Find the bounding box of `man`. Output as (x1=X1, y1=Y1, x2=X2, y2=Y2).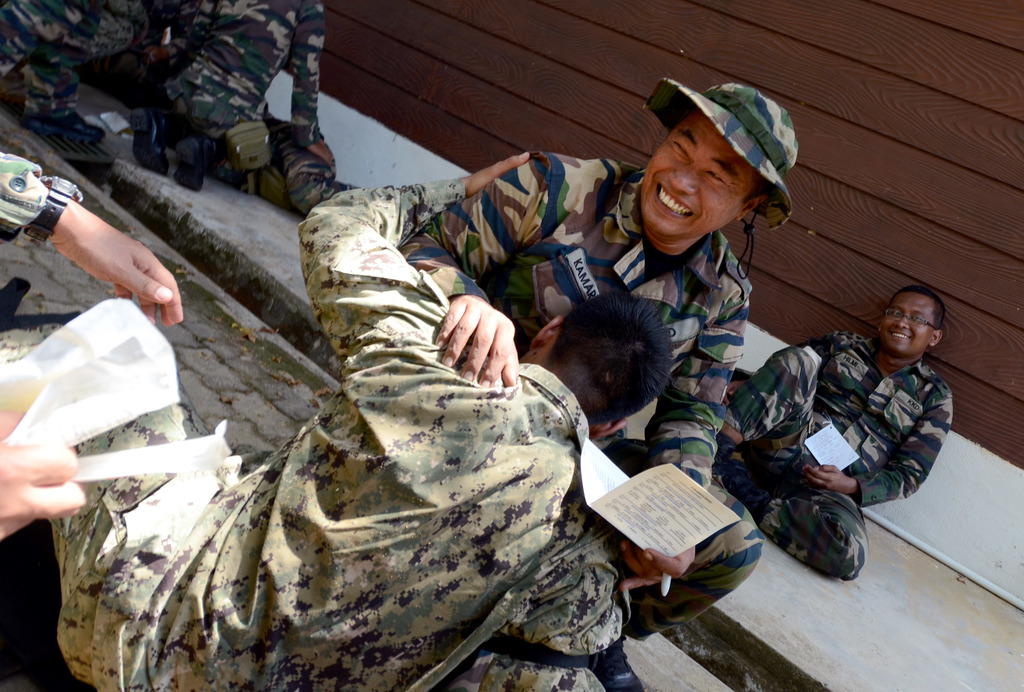
(x1=720, y1=287, x2=972, y2=584).
